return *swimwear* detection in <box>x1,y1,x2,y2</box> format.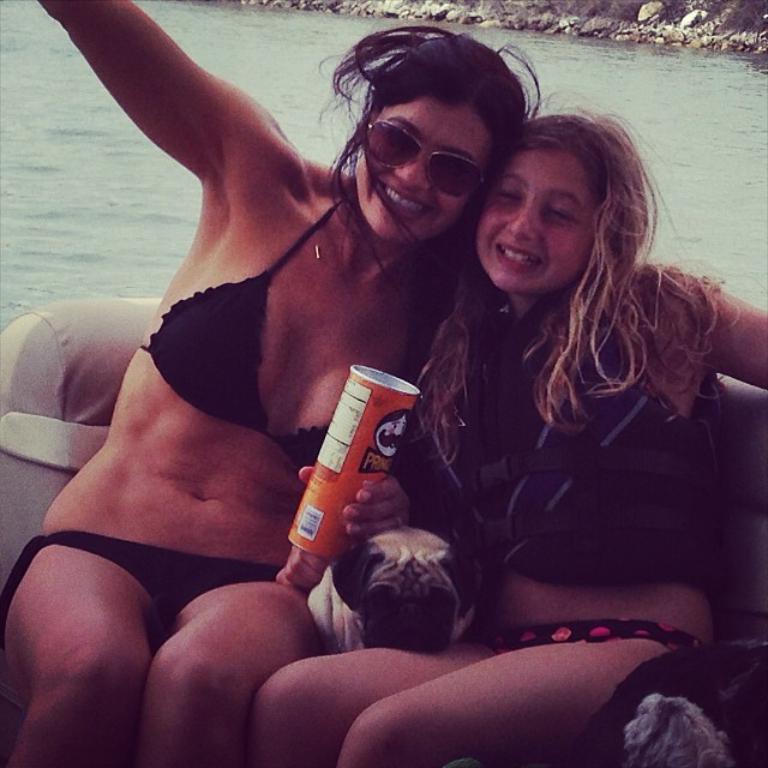
<box>0,528,286,655</box>.
